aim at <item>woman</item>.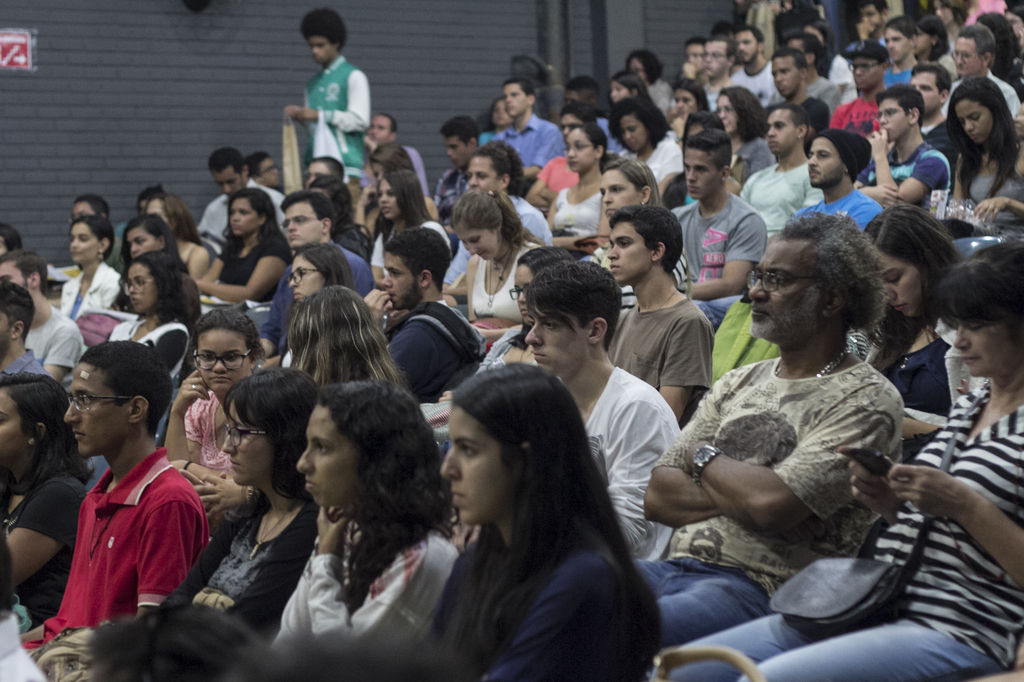
Aimed at x1=0, y1=372, x2=95, y2=634.
